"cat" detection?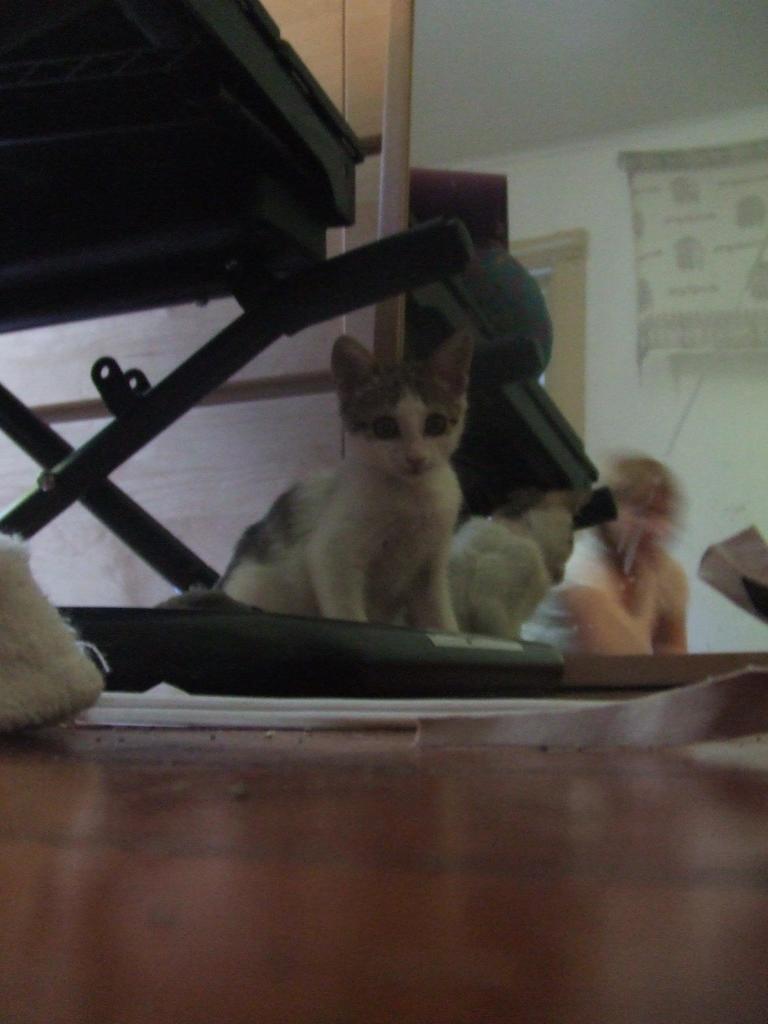
select_region(447, 496, 582, 638)
